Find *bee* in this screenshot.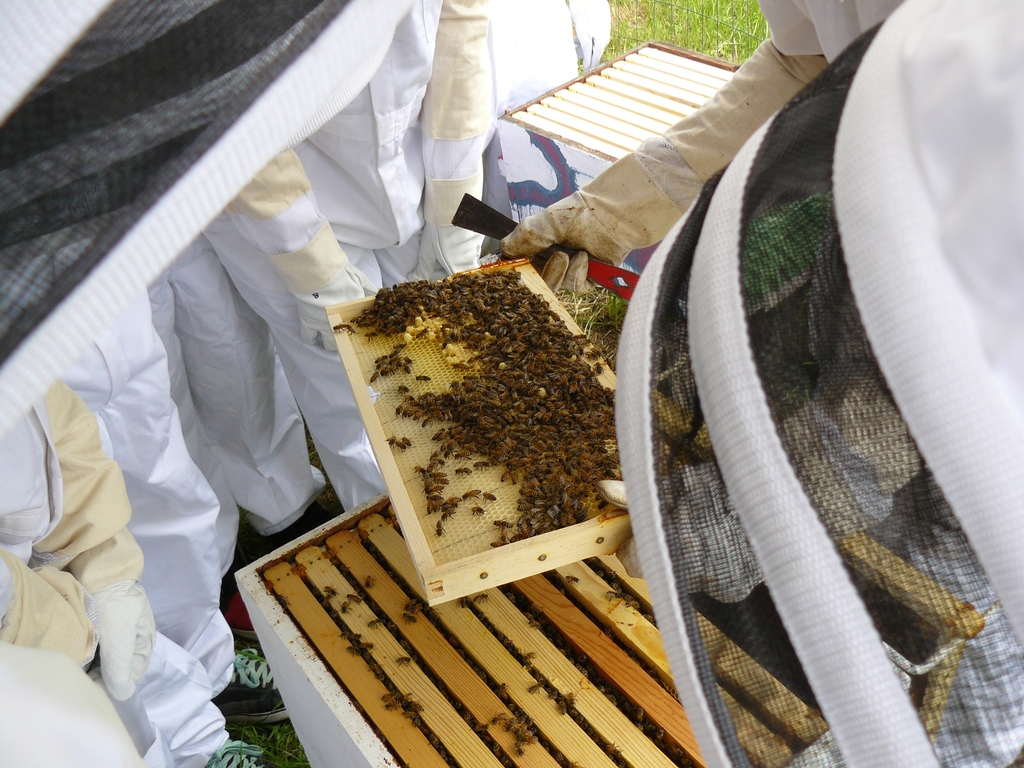
The bounding box for *bee* is <bbox>320, 583, 337, 596</bbox>.
